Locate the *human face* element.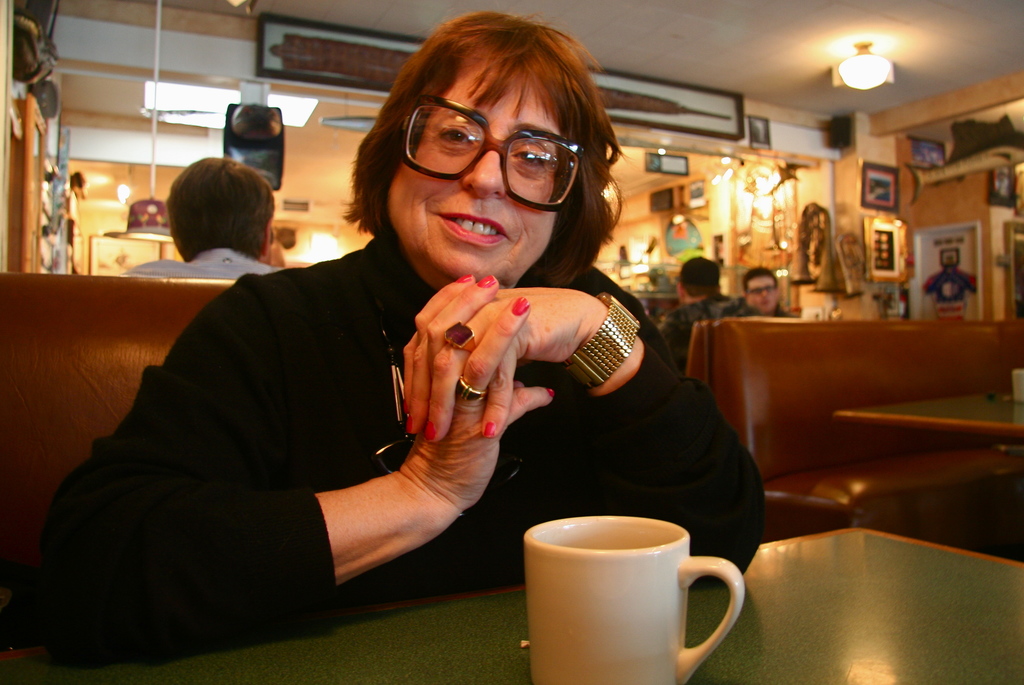
Element bbox: (745, 267, 779, 313).
